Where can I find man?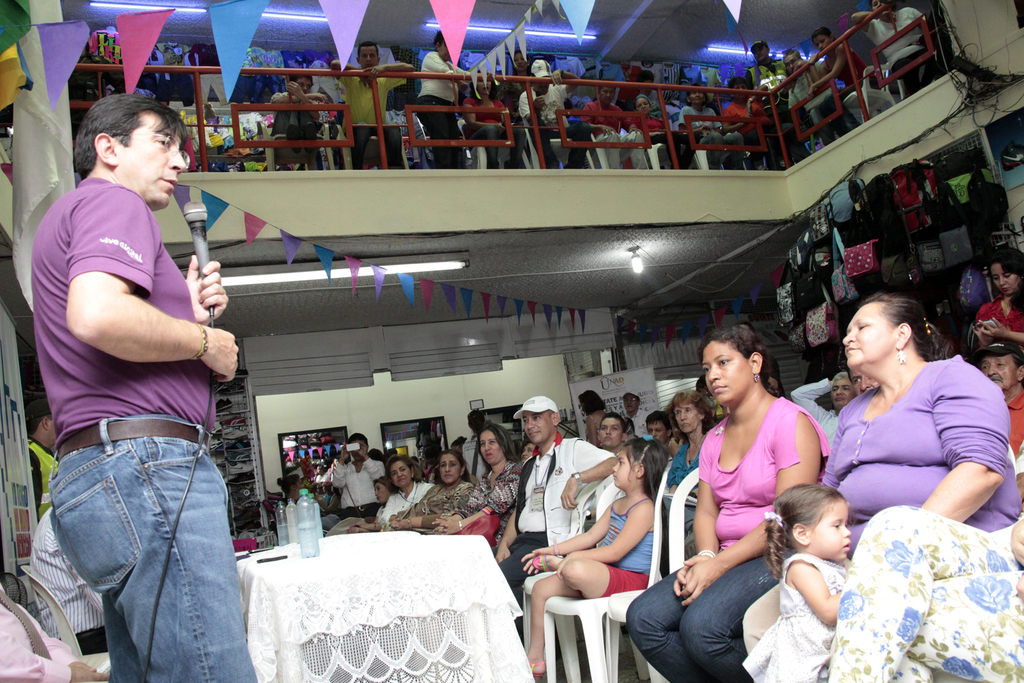
You can find it at 24/504/108/656.
